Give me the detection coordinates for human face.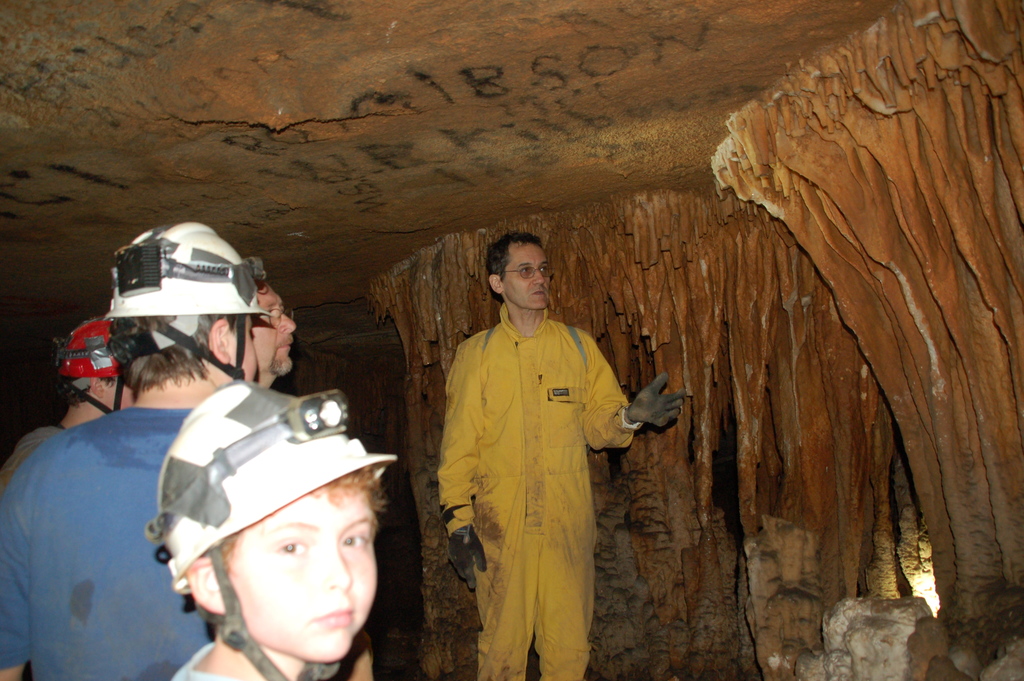
[x1=230, y1=493, x2=381, y2=661].
